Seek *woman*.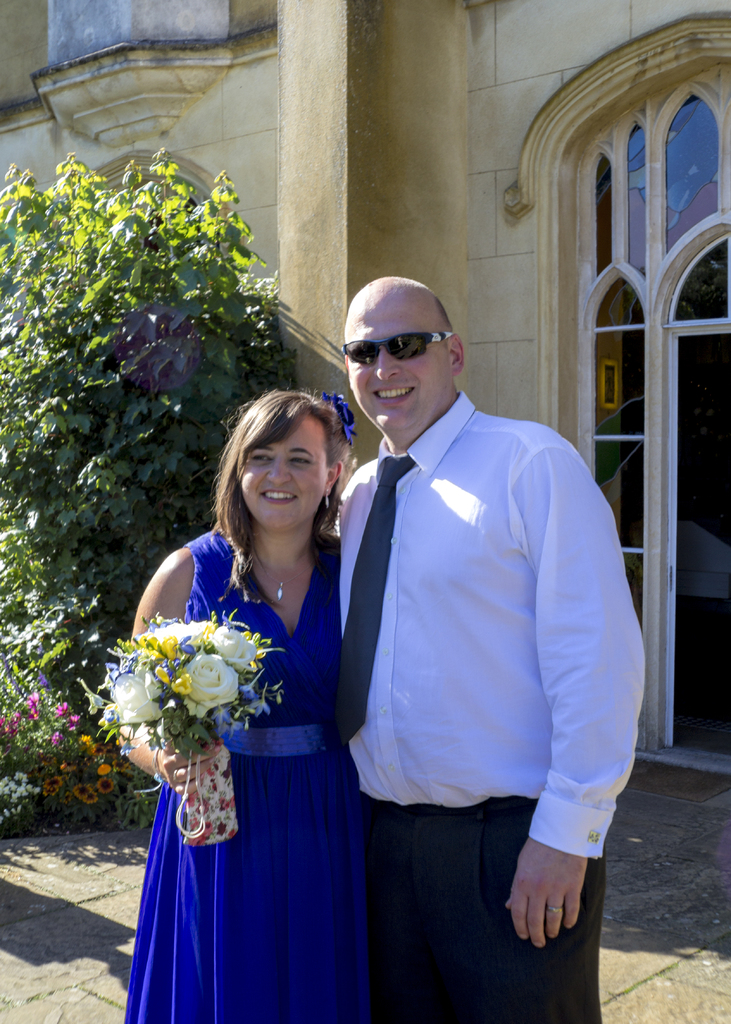
126 331 381 1023.
